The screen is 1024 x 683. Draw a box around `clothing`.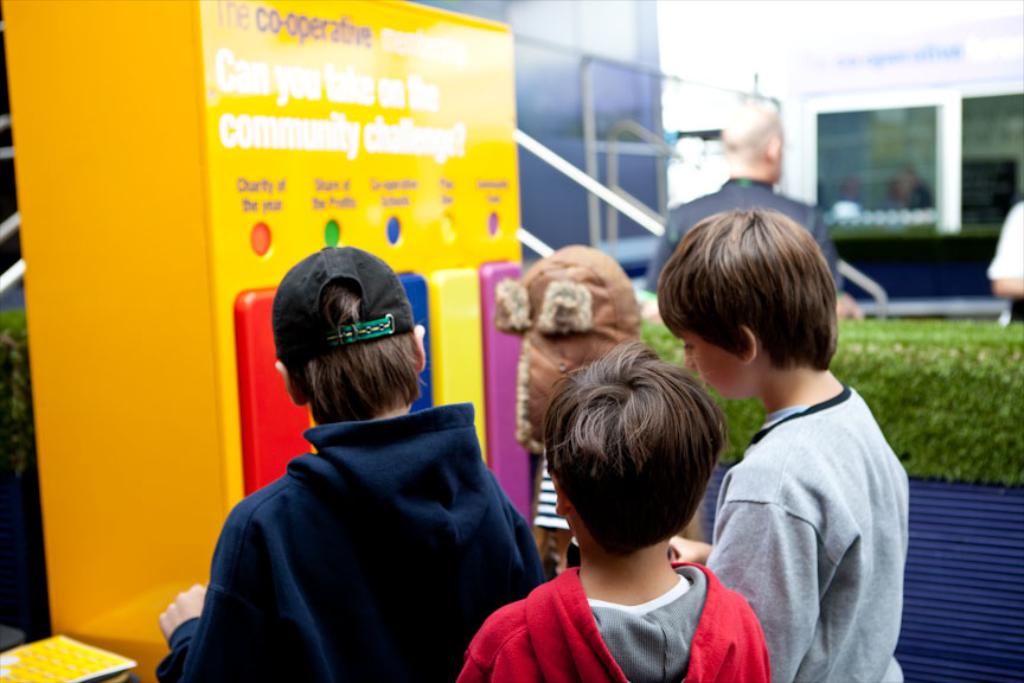
179,345,533,682.
